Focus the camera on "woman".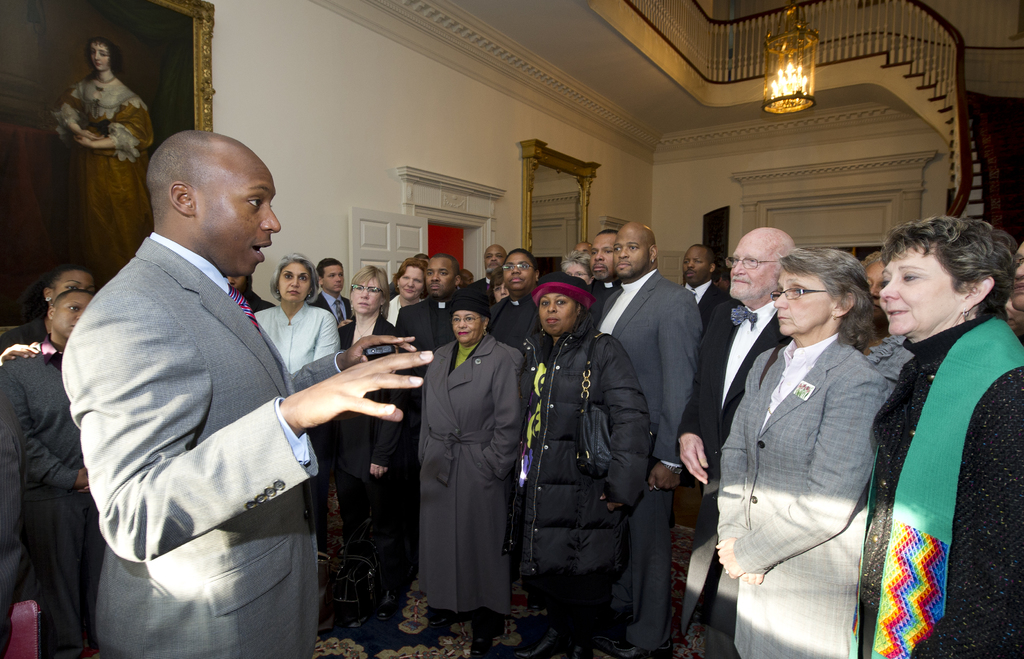
Focus region: BBox(831, 179, 1018, 658).
